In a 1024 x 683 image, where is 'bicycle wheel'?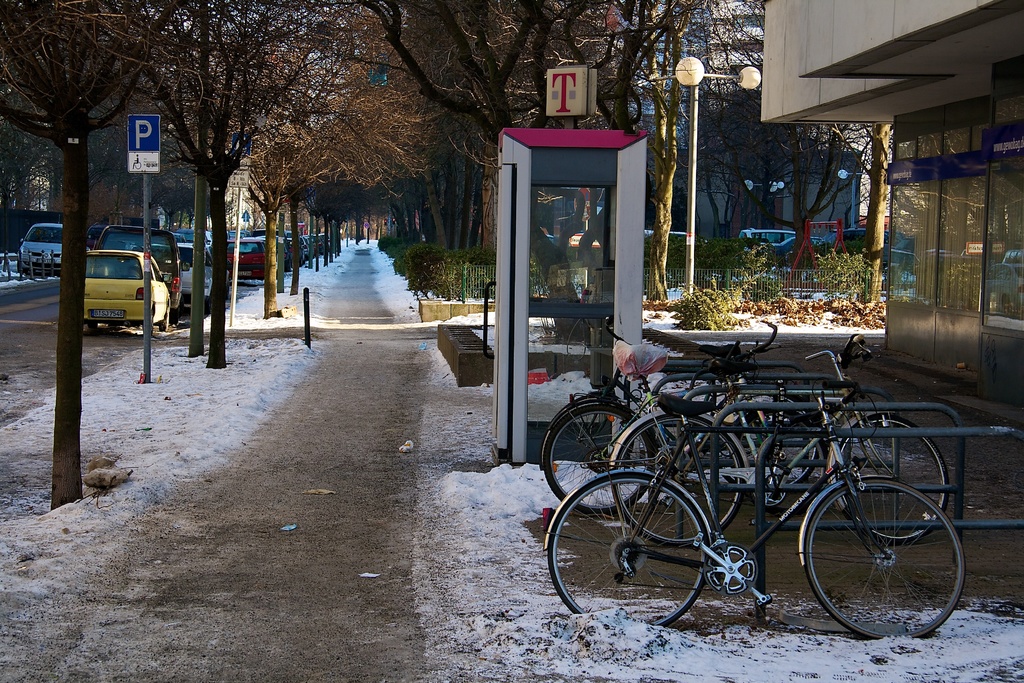
pyautogui.locateOnScreen(810, 478, 962, 641).
